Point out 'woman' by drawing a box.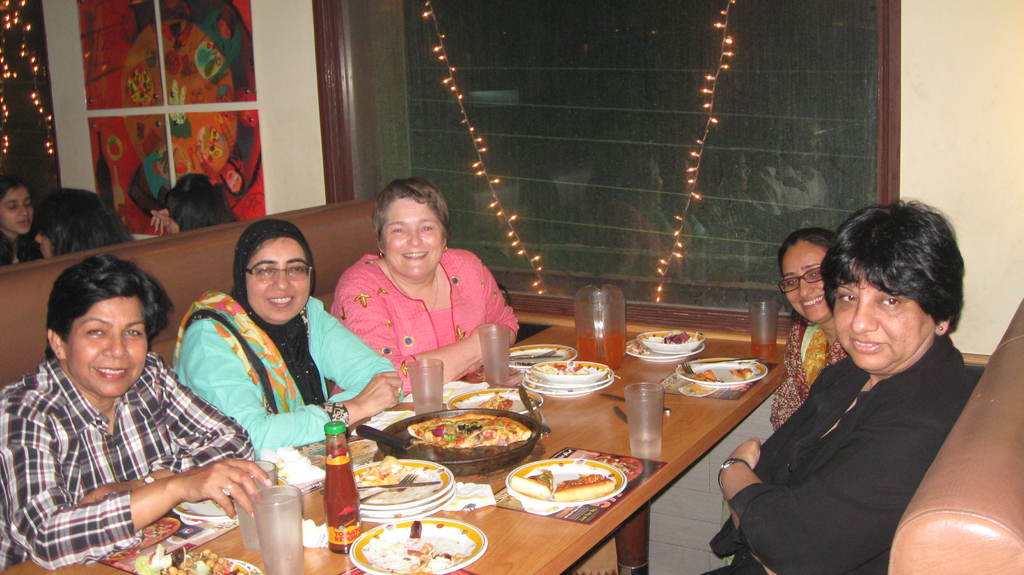
{"left": 332, "top": 181, "right": 519, "bottom": 389}.
